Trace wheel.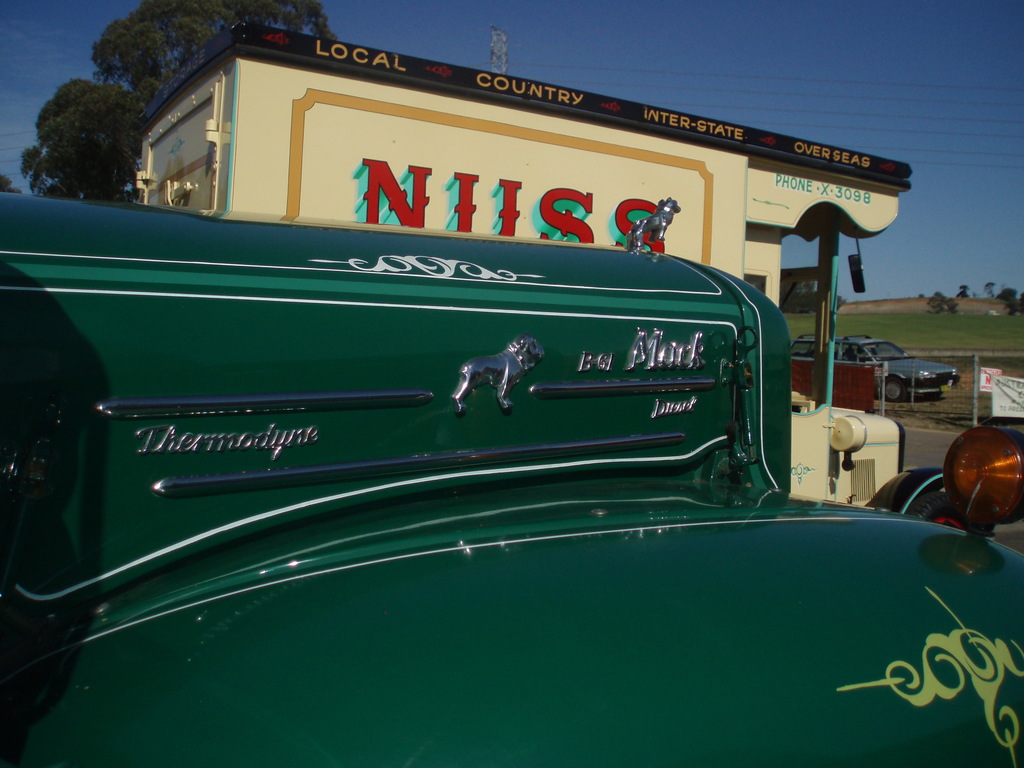
Traced to 904/491/969/532.
